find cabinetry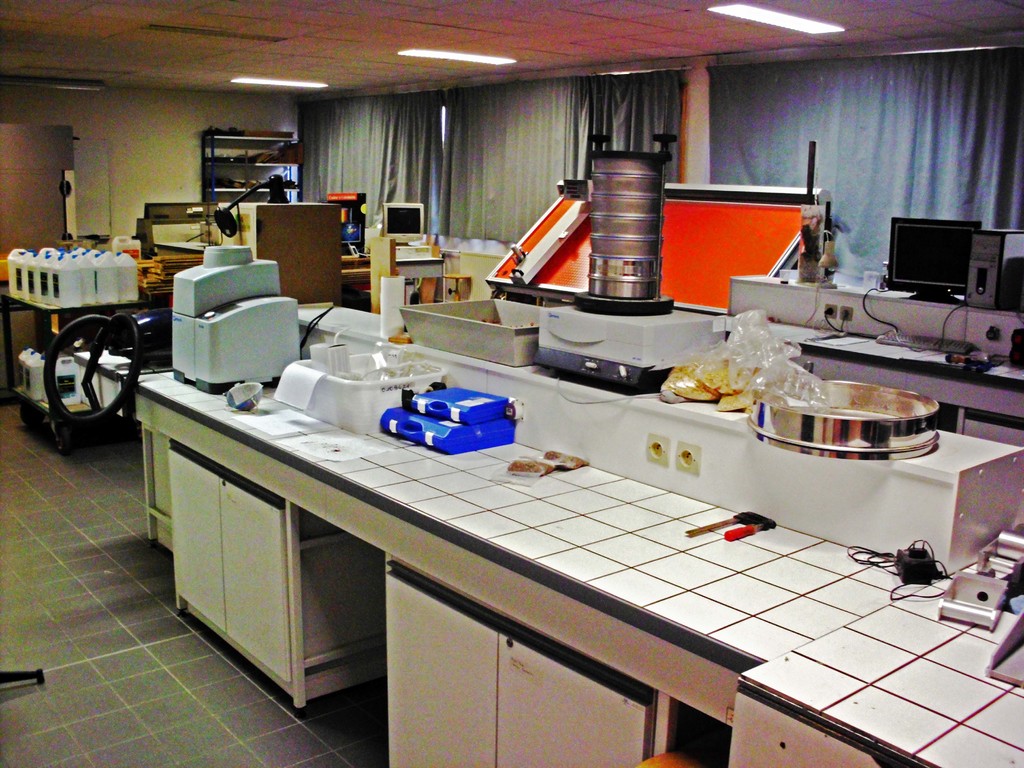
pyautogui.locateOnScreen(168, 433, 380, 707)
